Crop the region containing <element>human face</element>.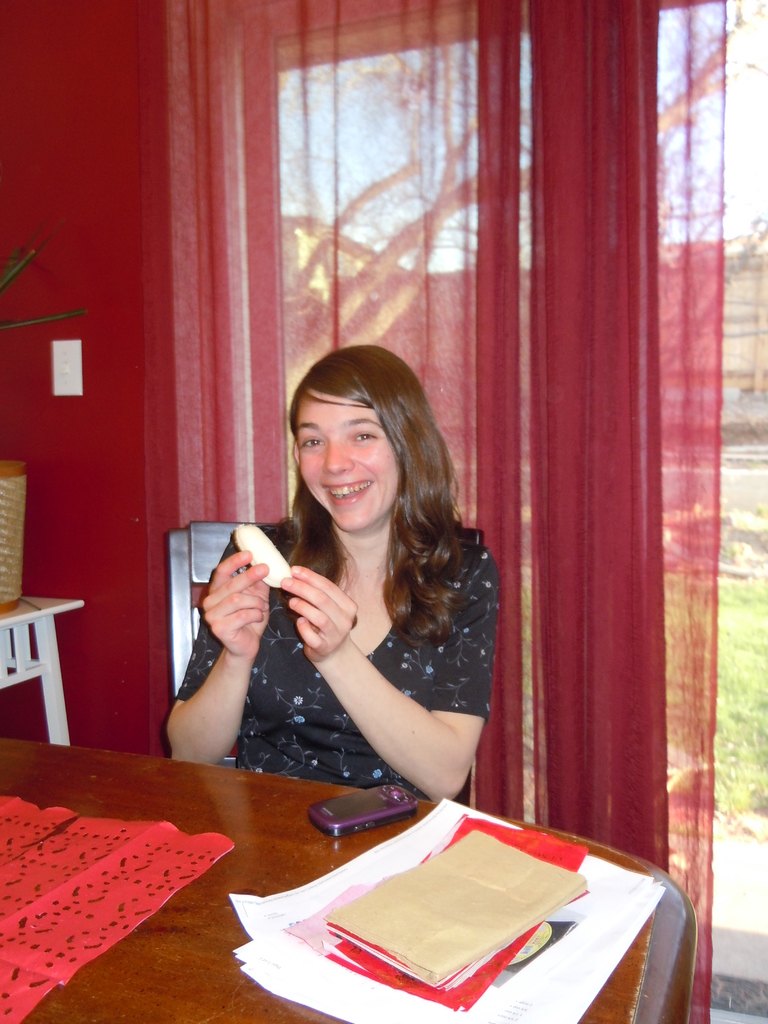
Crop region: <region>294, 388, 399, 526</region>.
